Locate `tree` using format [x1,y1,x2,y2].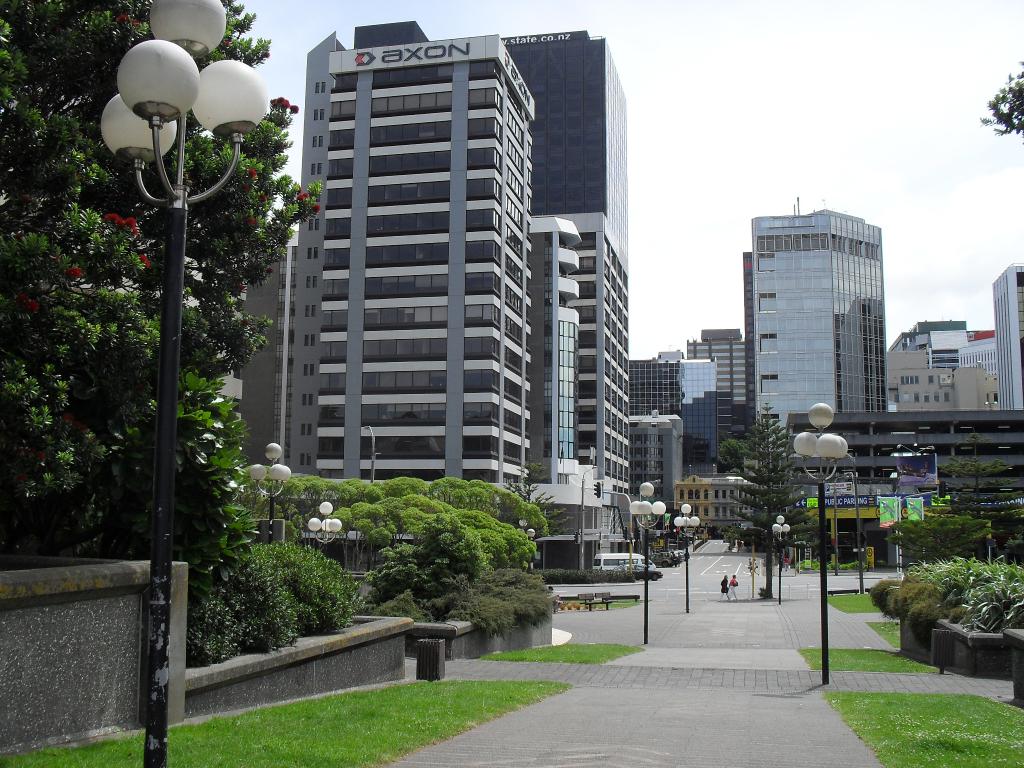
[981,58,1023,150].
